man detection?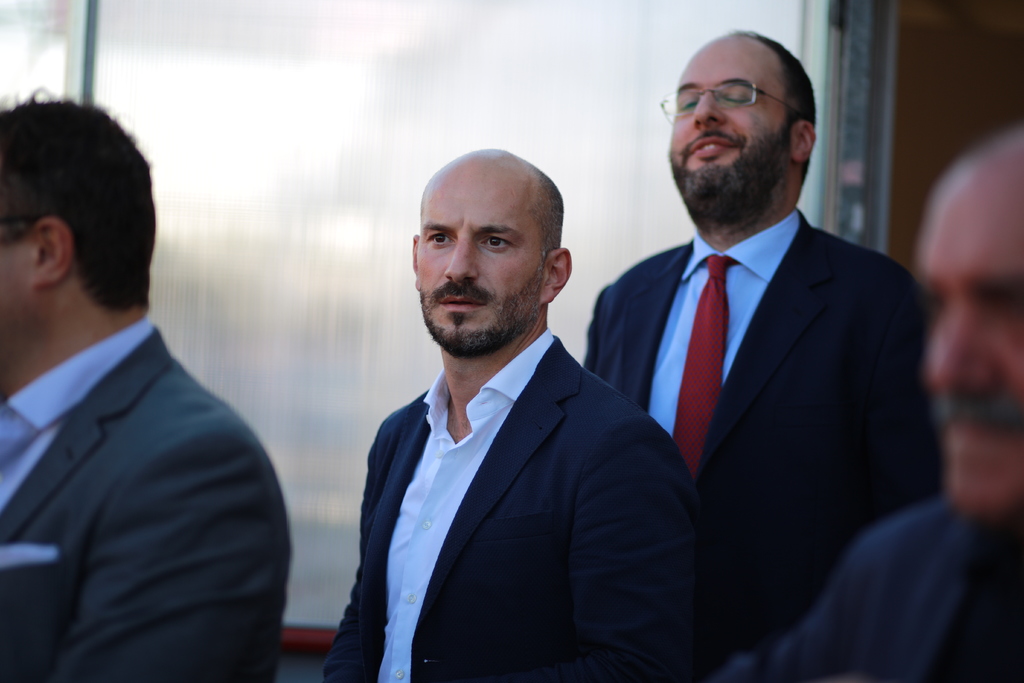
locate(0, 81, 294, 682)
